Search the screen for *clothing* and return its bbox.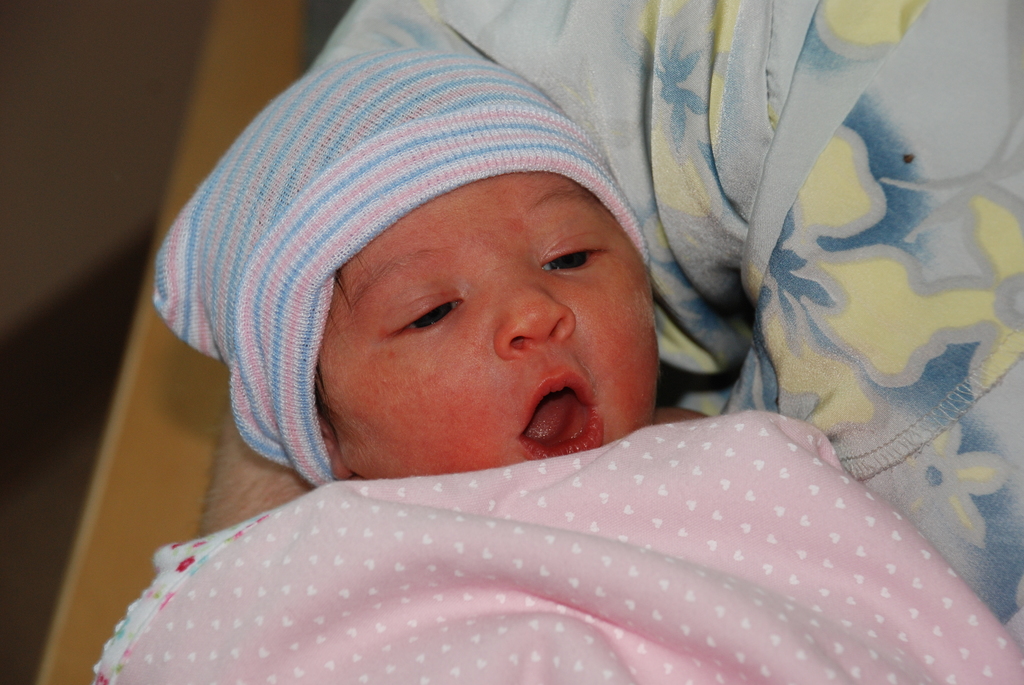
Found: crop(91, 407, 1023, 682).
